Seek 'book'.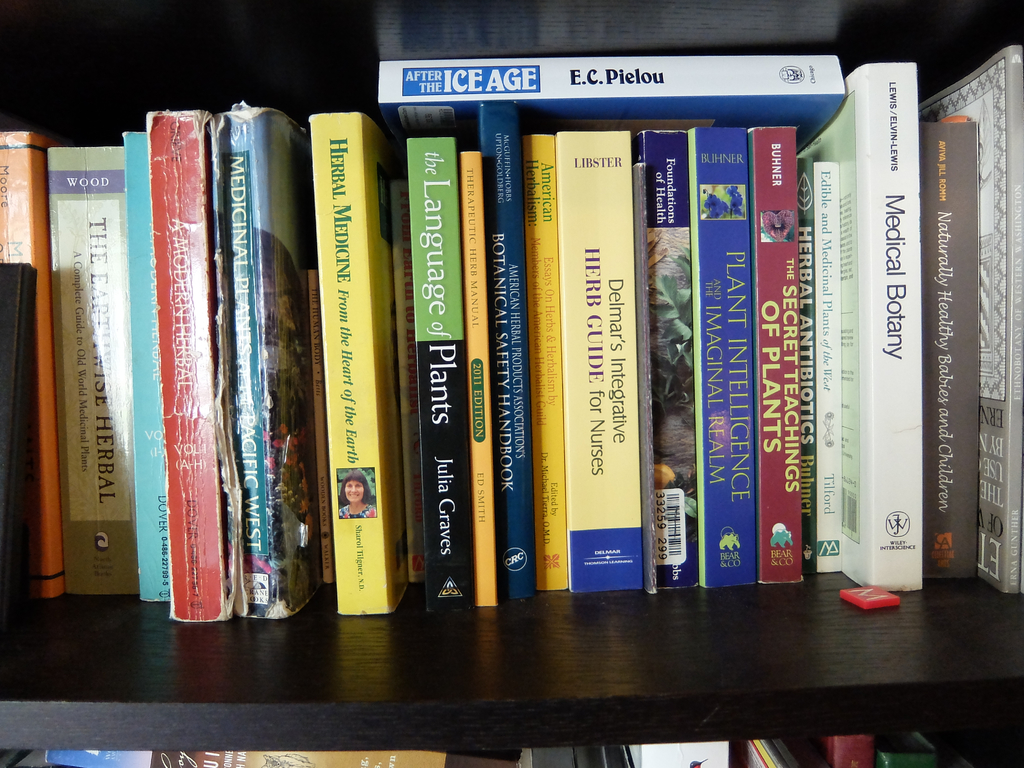
{"left": 518, "top": 135, "right": 561, "bottom": 591}.
